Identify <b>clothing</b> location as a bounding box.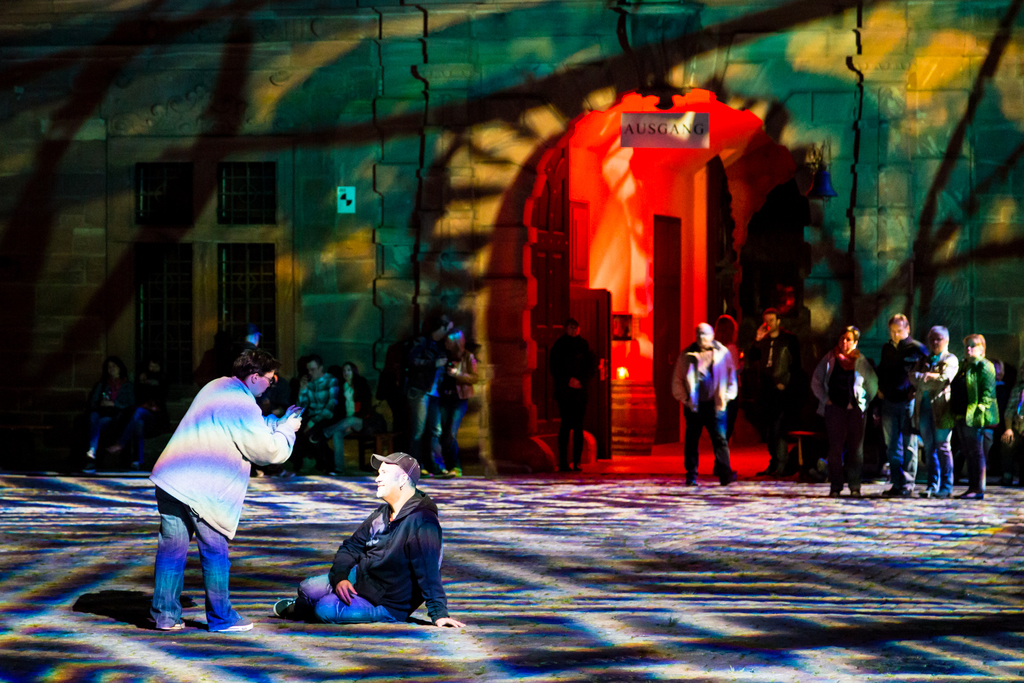
bbox=[292, 490, 454, 621].
